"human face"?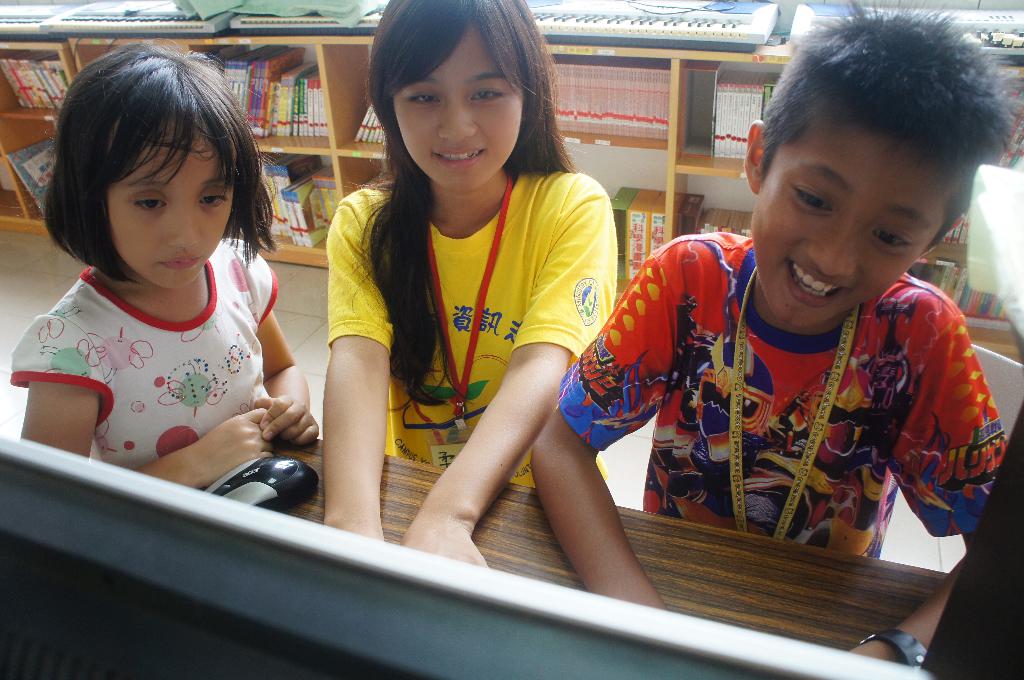
[x1=111, y1=129, x2=234, y2=286]
